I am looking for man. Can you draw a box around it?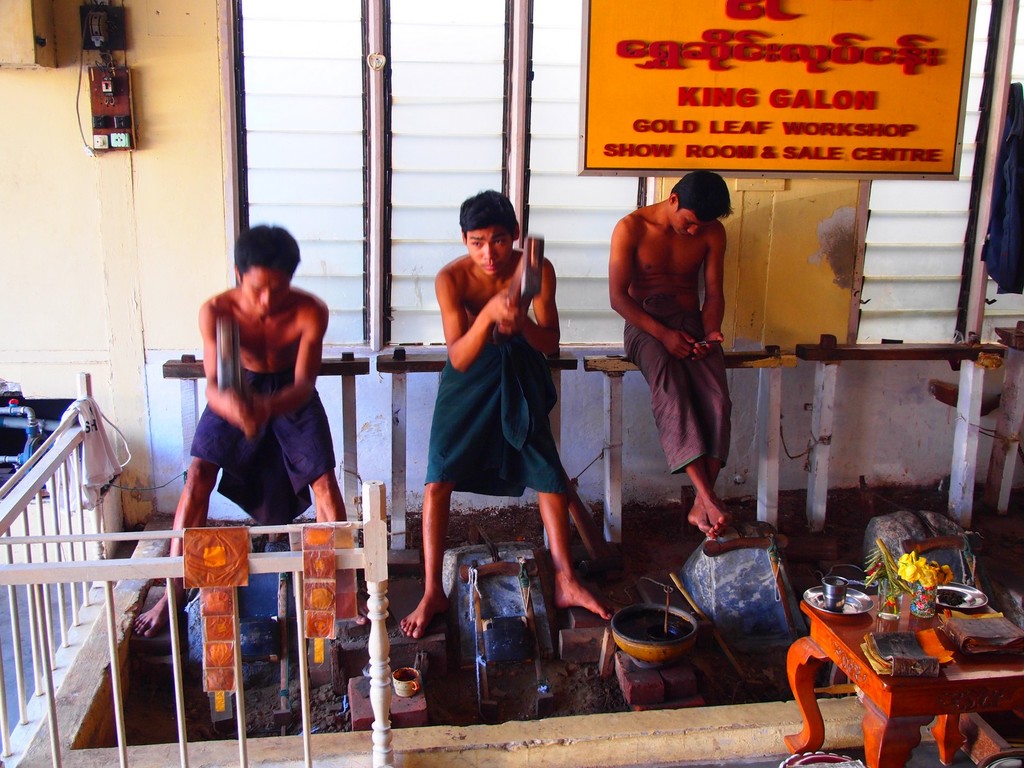
Sure, the bounding box is [left=397, top=185, right=628, bottom=640].
